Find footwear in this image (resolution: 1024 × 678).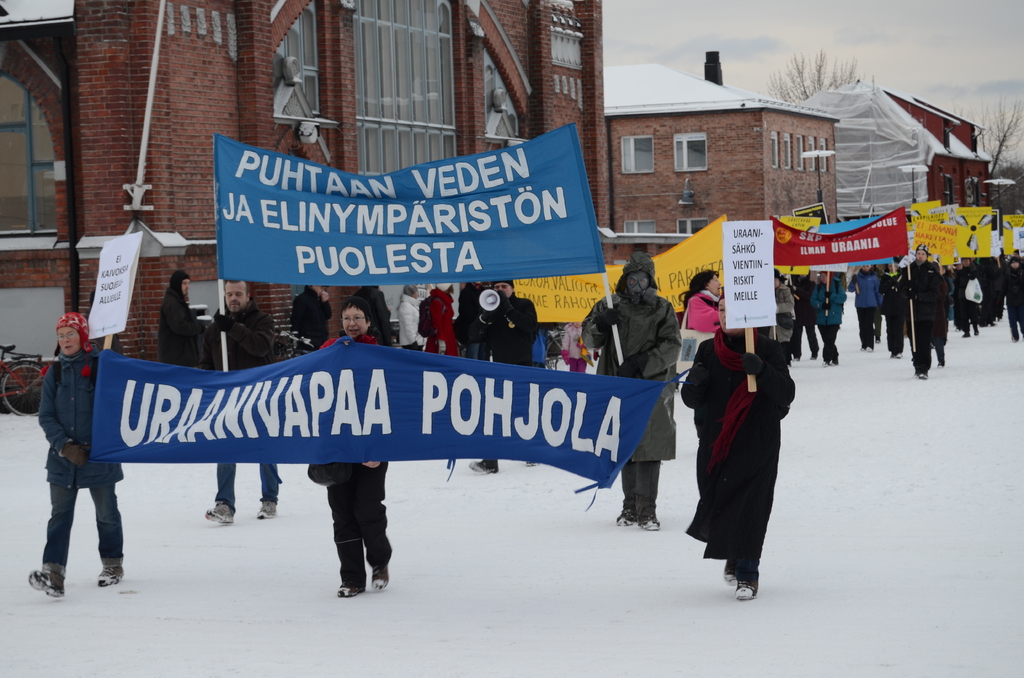
pyautogui.locateOnScreen(811, 355, 818, 363).
